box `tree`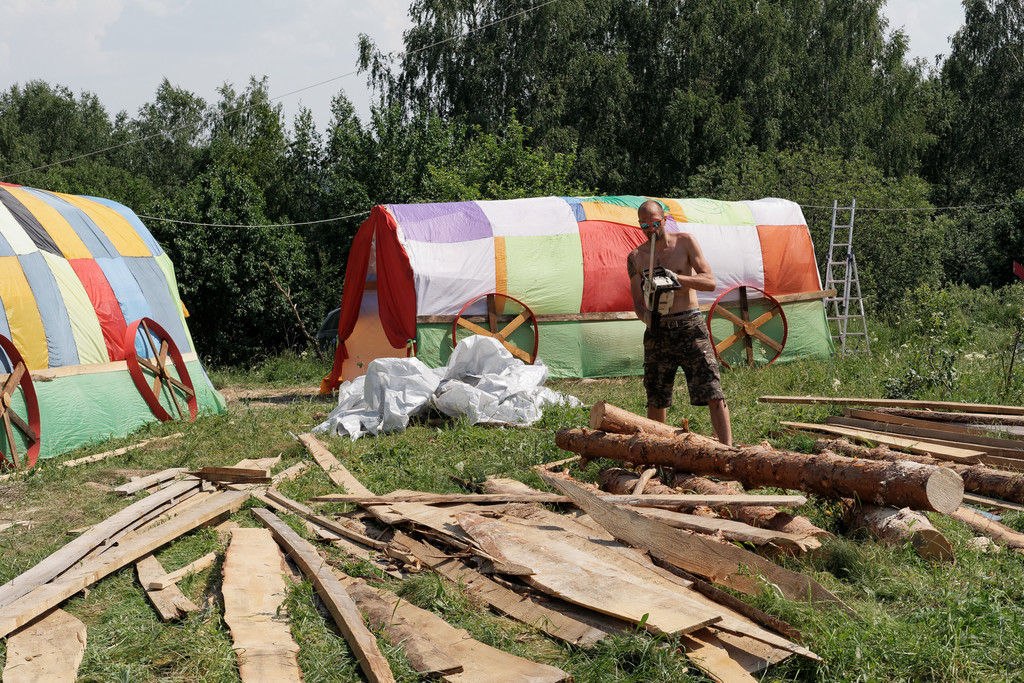
bbox=[271, 159, 392, 250]
